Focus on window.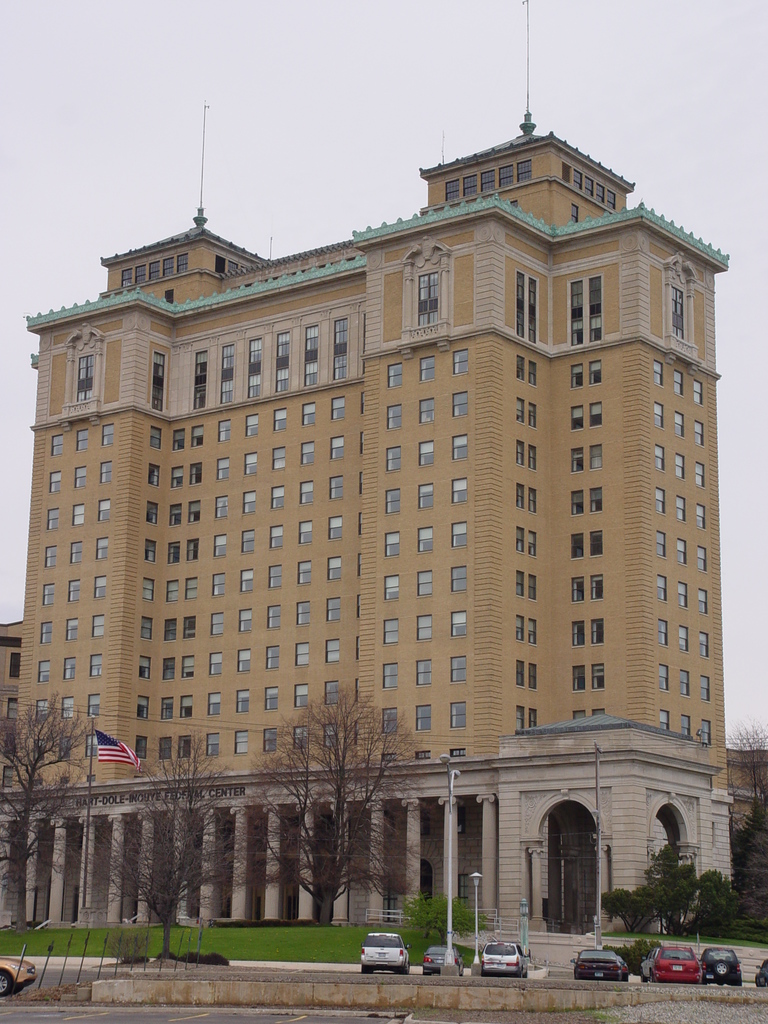
Focused at {"left": 4, "top": 765, "right": 11, "bottom": 787}.
